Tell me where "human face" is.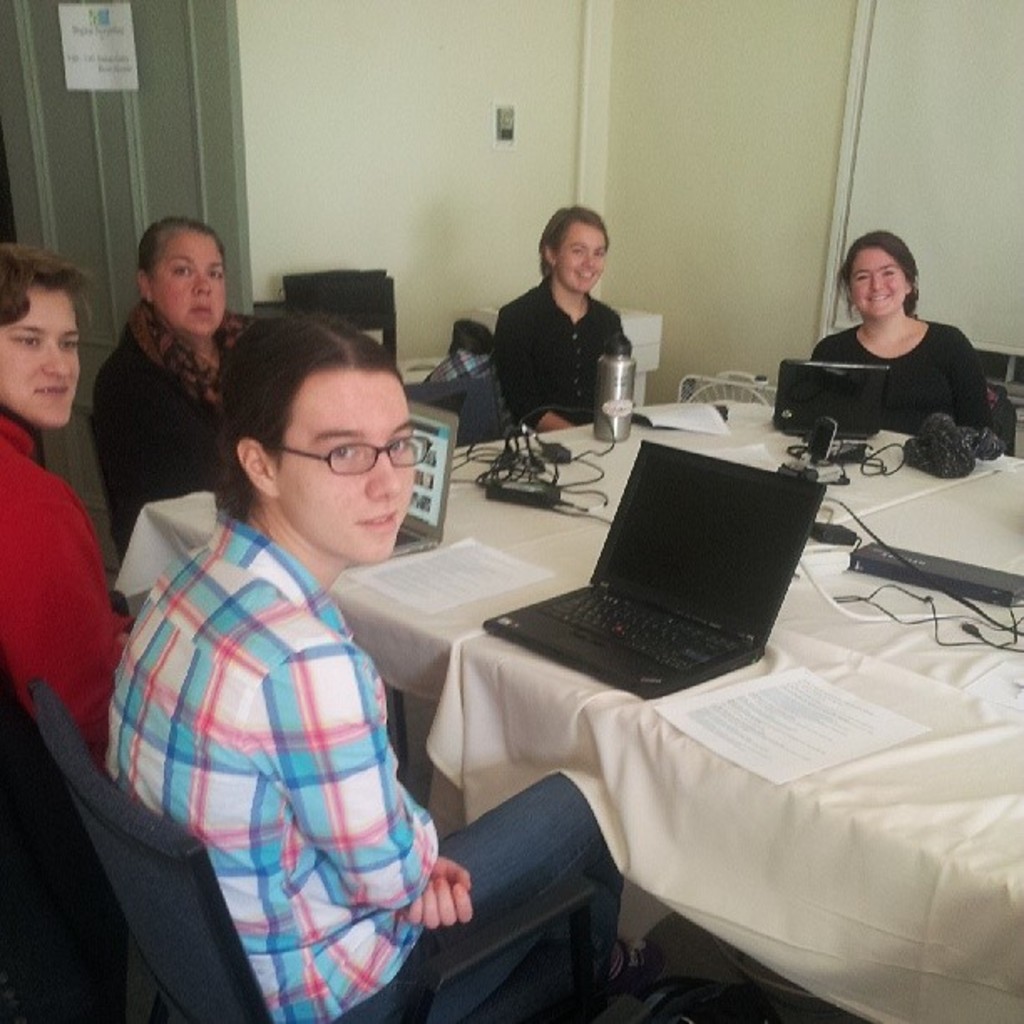
"human face" is at crop(157, 234, 224, 336).
